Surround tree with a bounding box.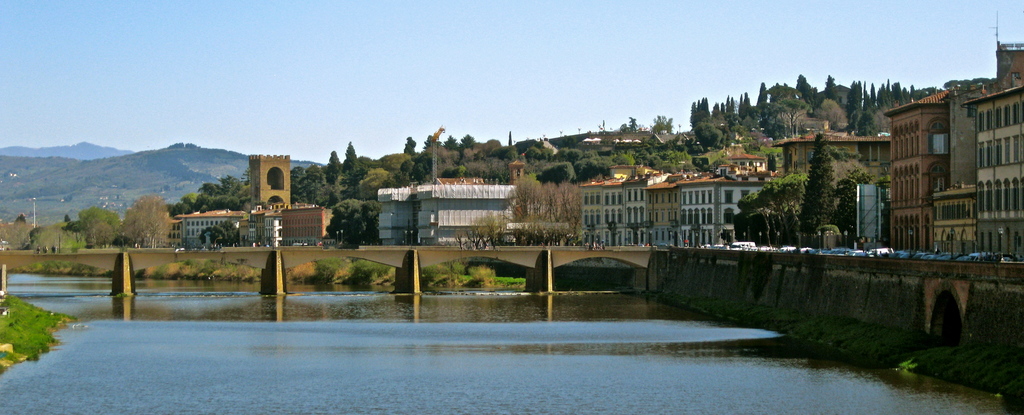
<bbox>641, 146, 695, 178</bbox>.
